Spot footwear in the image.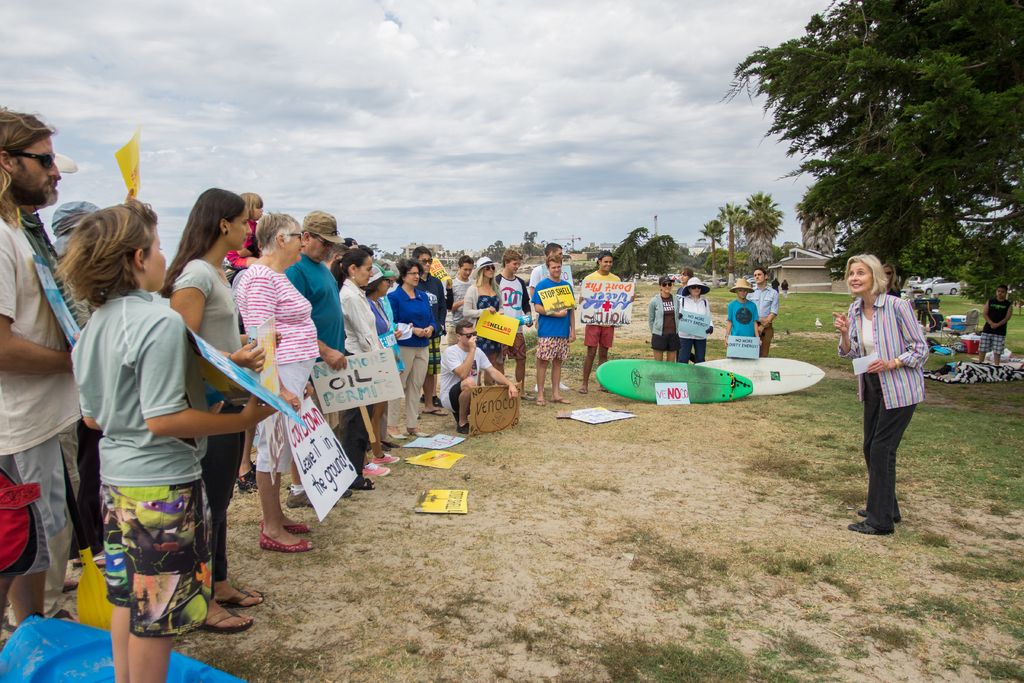
footwear found at bbox=[451, 411, 459, 425].
